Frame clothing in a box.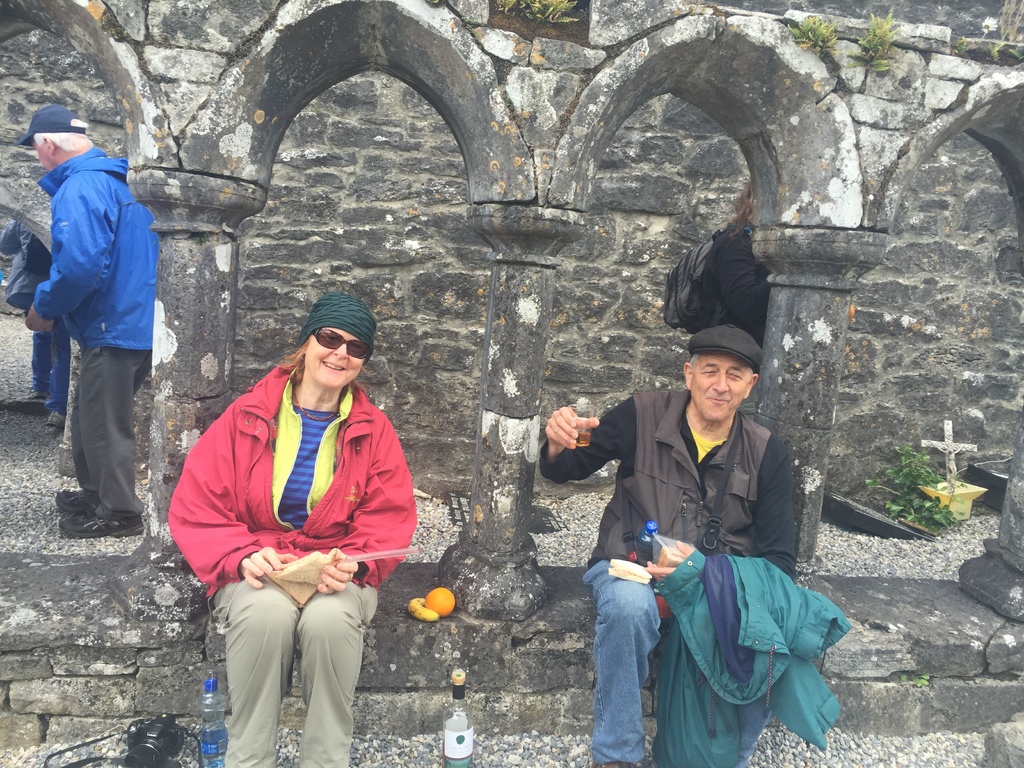
[left=35, top=152, right=177, bottom=540].
